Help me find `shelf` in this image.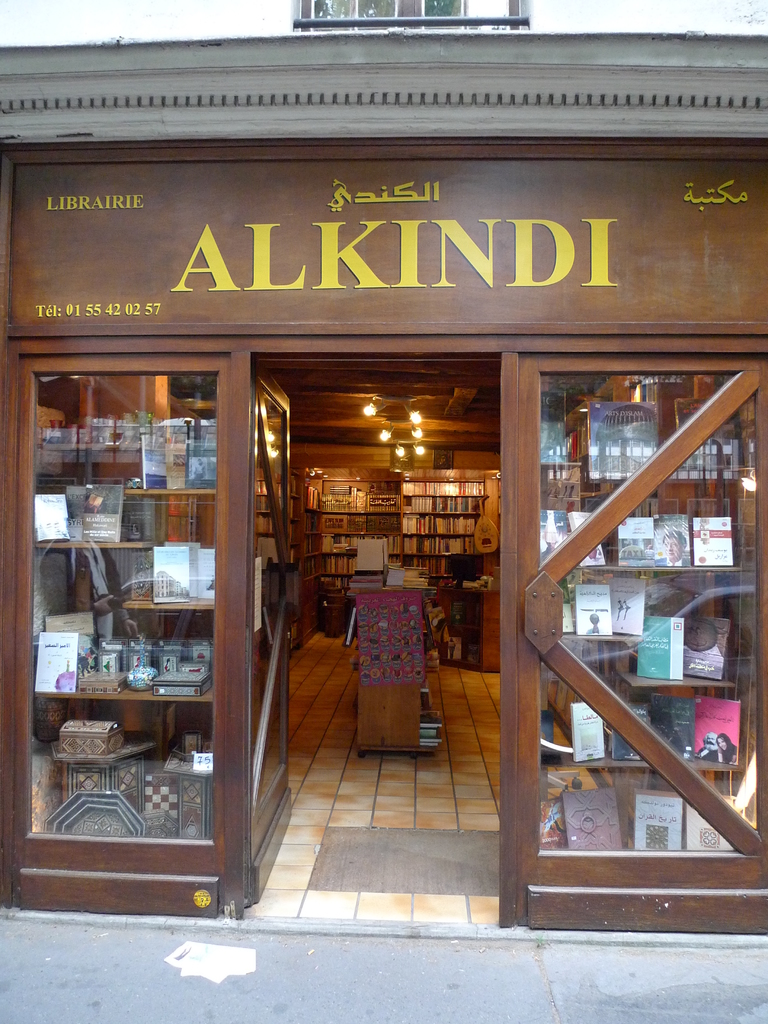
Found it: 323/533/400/552.
